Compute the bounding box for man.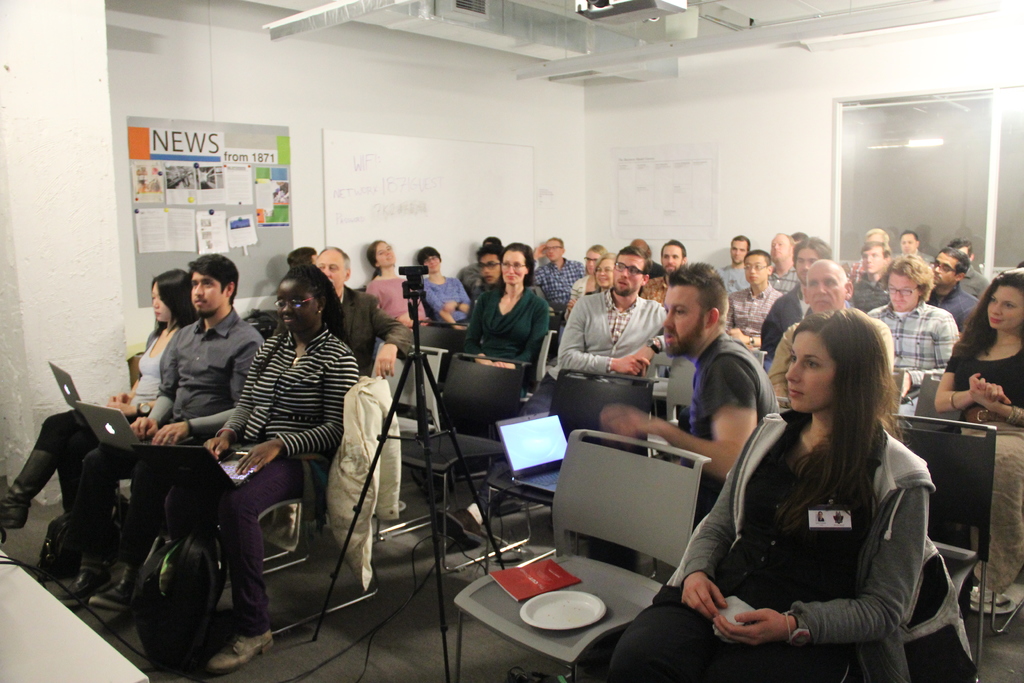
(x1=49, y1=253, x2=268, y2=620).
